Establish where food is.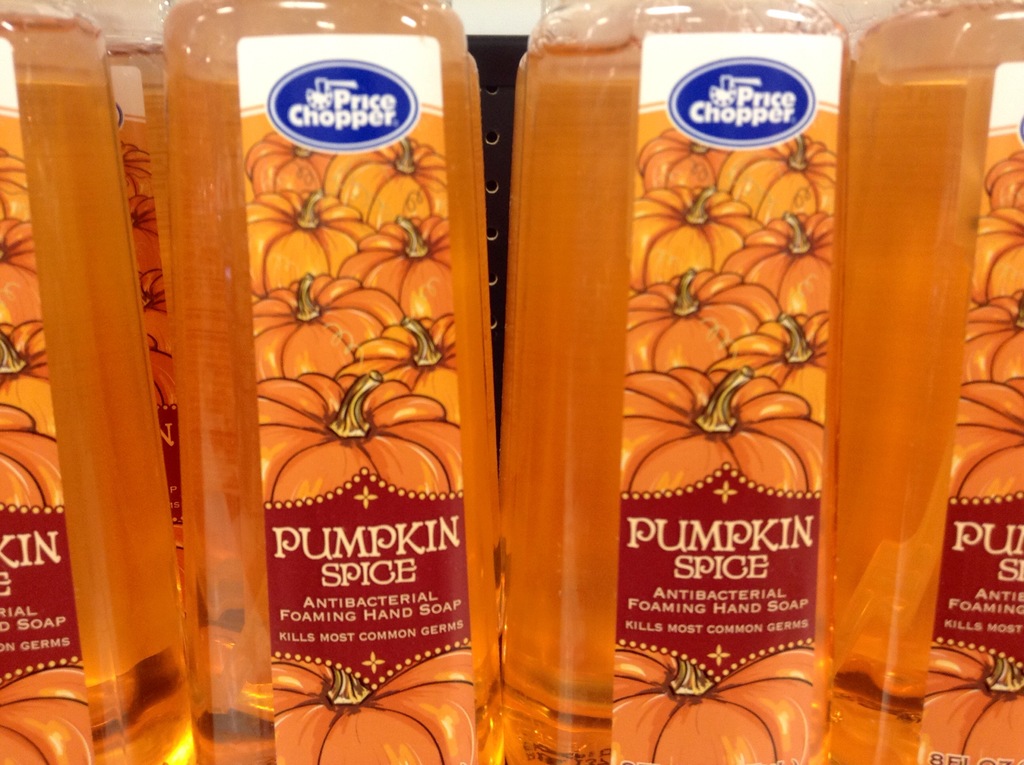
Established at 716 131 835 225.
